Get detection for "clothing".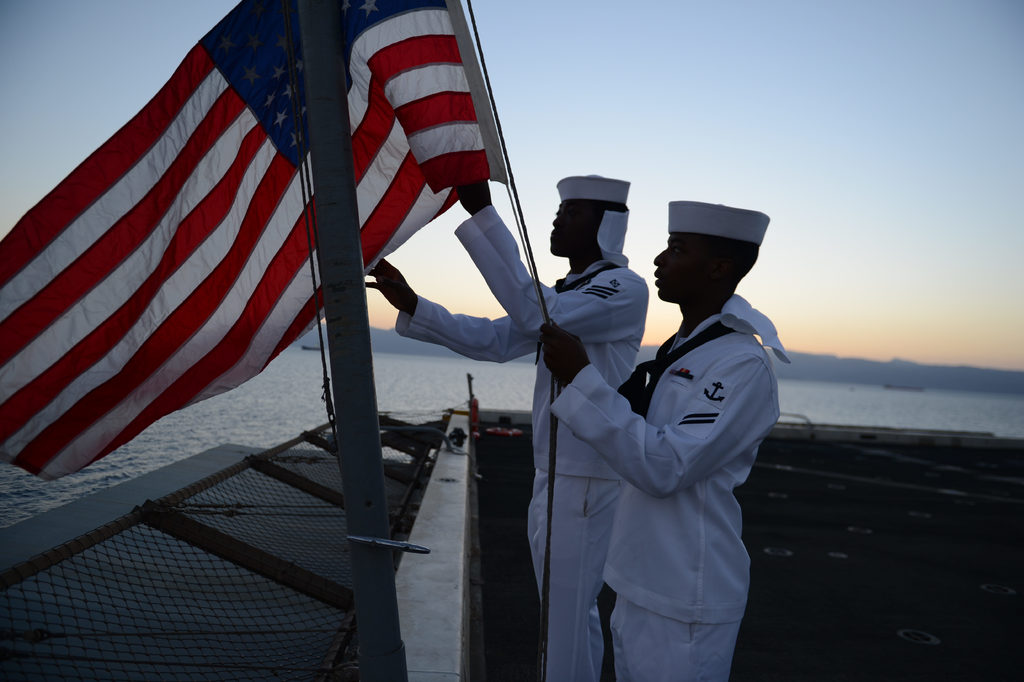
Detection: x1=383 y1=251 x2=650 y2=681.
